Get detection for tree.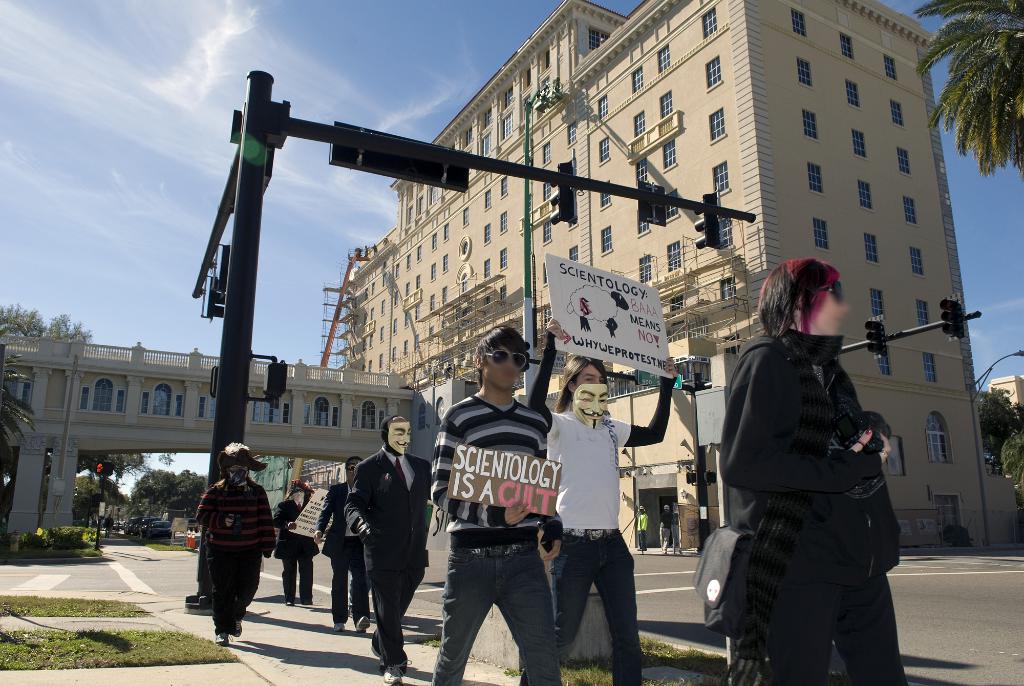
Detection: l=64, t=452, r=165, b=478.
